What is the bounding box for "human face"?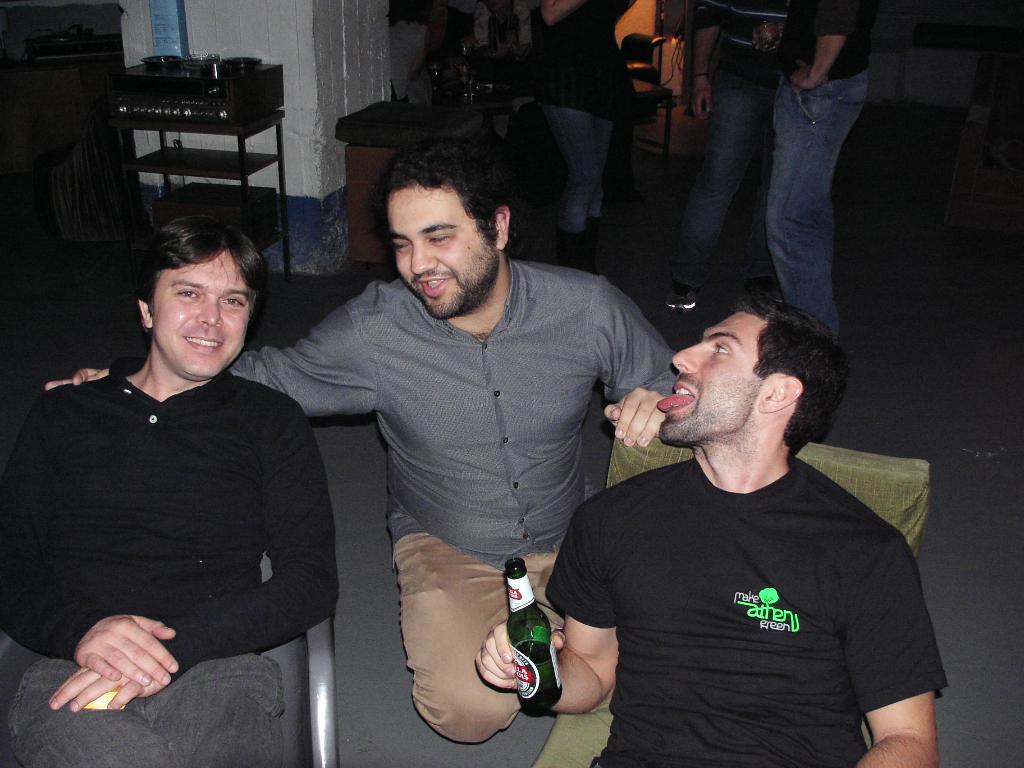
(x1=145, y1=246, x2=250, y2=381).
